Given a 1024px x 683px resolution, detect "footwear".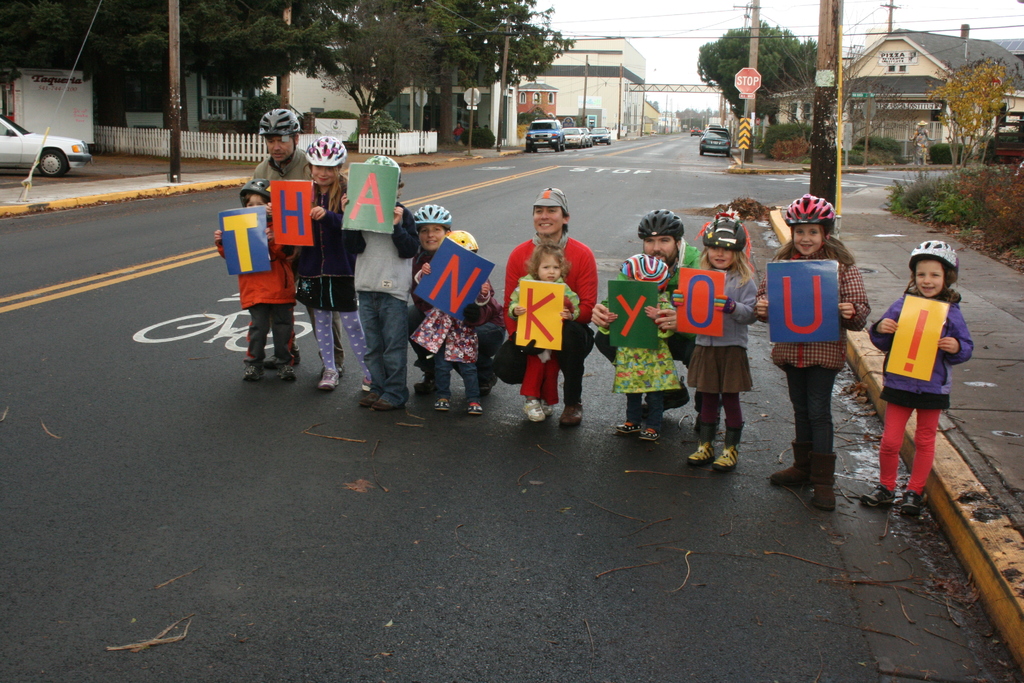
region(769, 465, 806, 482).
